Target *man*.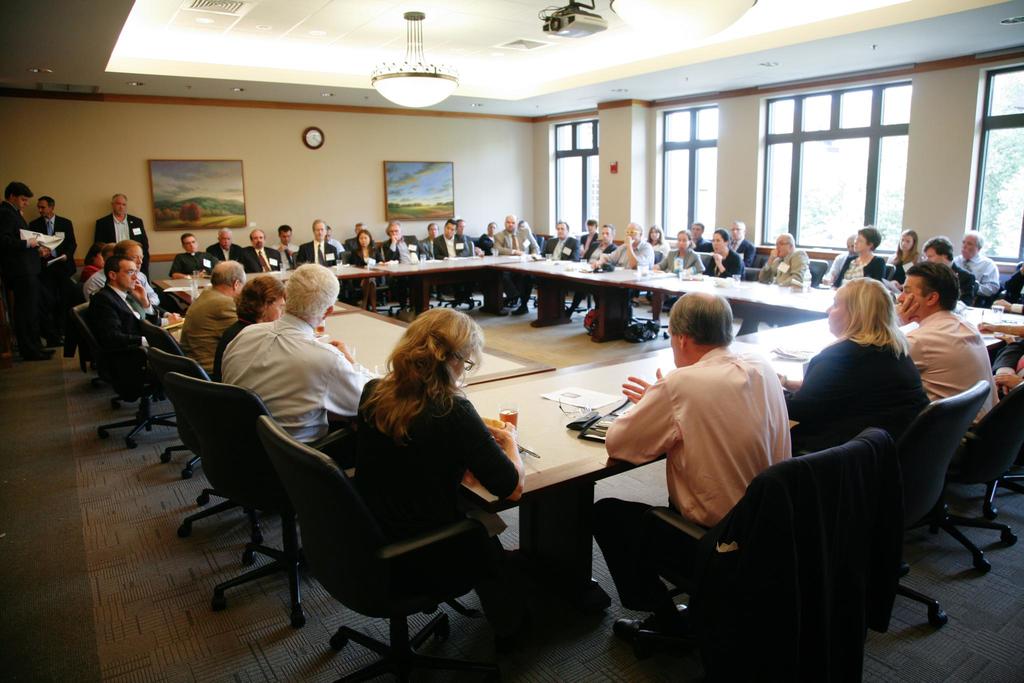
Target region: bbox=[726, 220, 762, 268].
